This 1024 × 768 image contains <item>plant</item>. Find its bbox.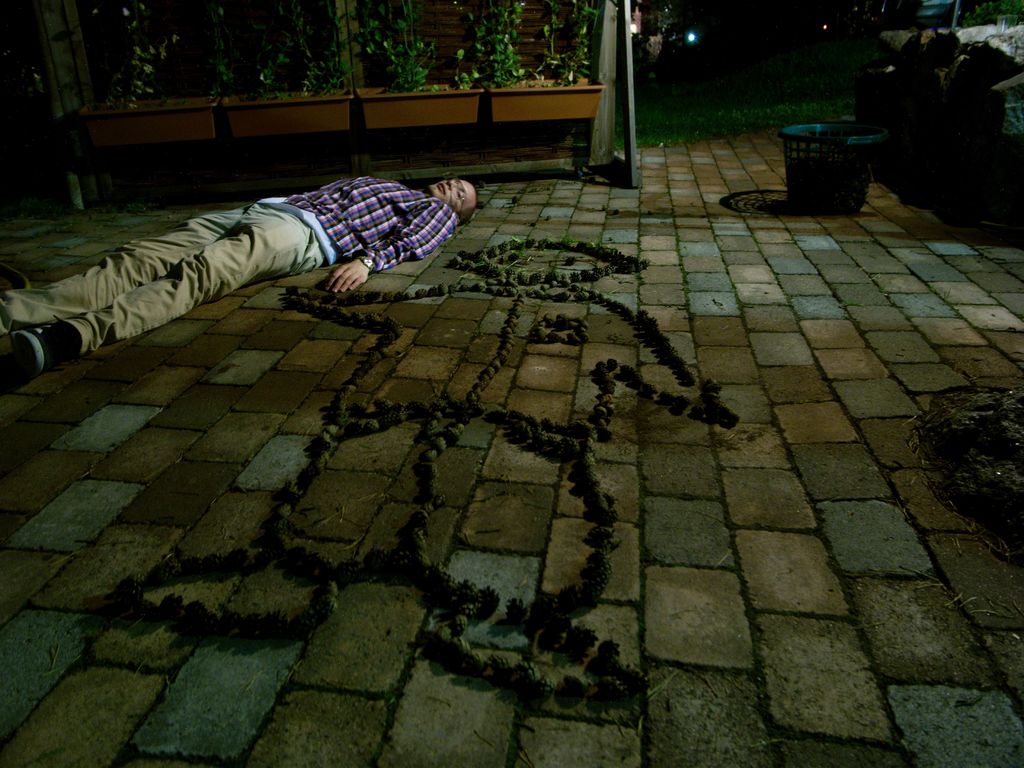
x1=908 y1=380 x2=1020 y2=569.
